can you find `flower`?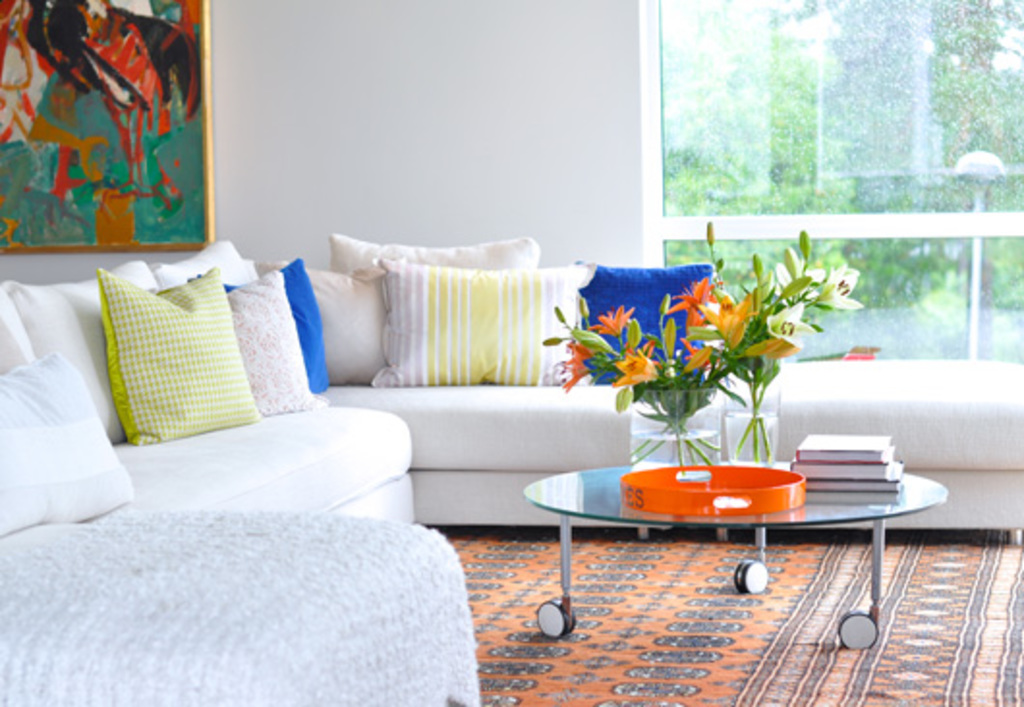
Yes, bounding box: bbox(612, 352, 667, 396).
